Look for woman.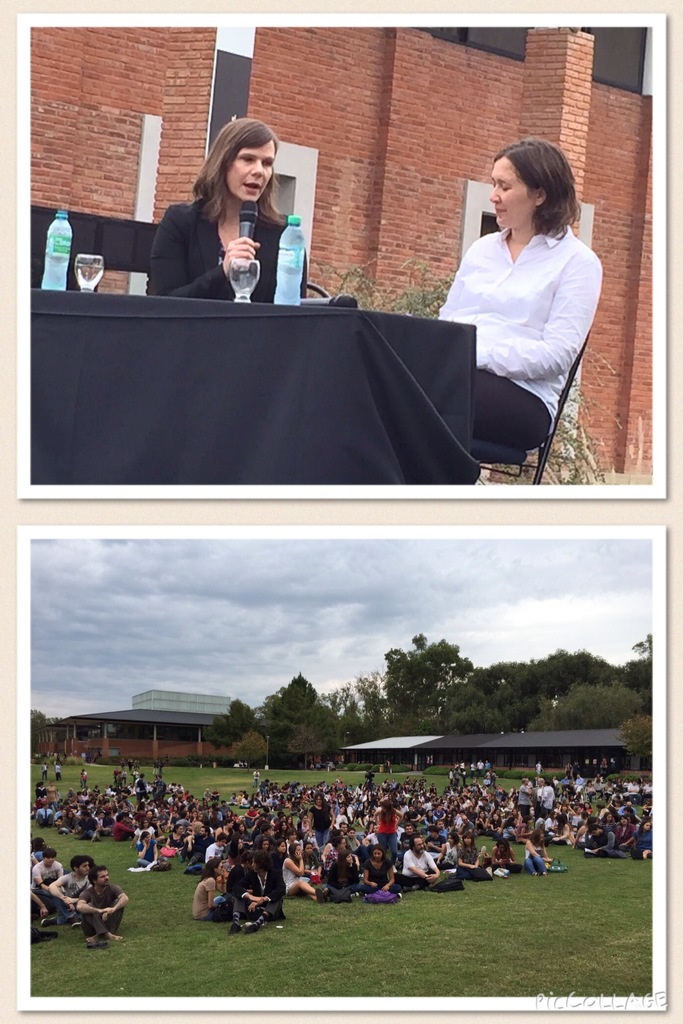
Found: [518,824,549,880].
